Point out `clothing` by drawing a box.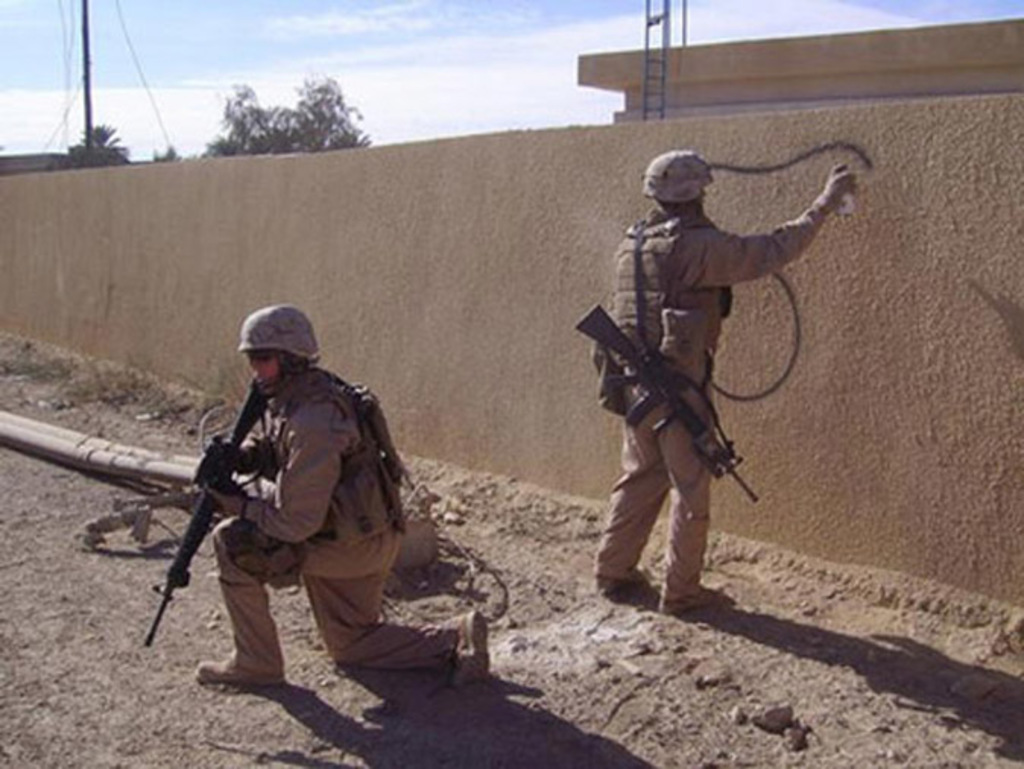
bbox(155, 304, 422, 691).
